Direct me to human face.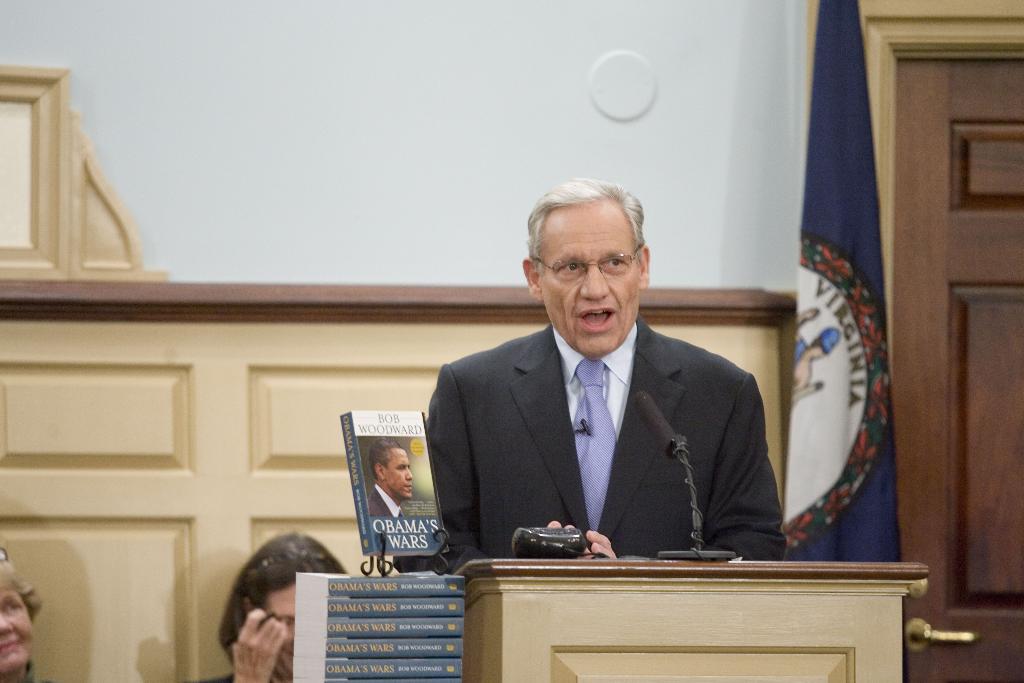
Direction: pyautogui.locateOnScreen(387, 448, 413, 498).
